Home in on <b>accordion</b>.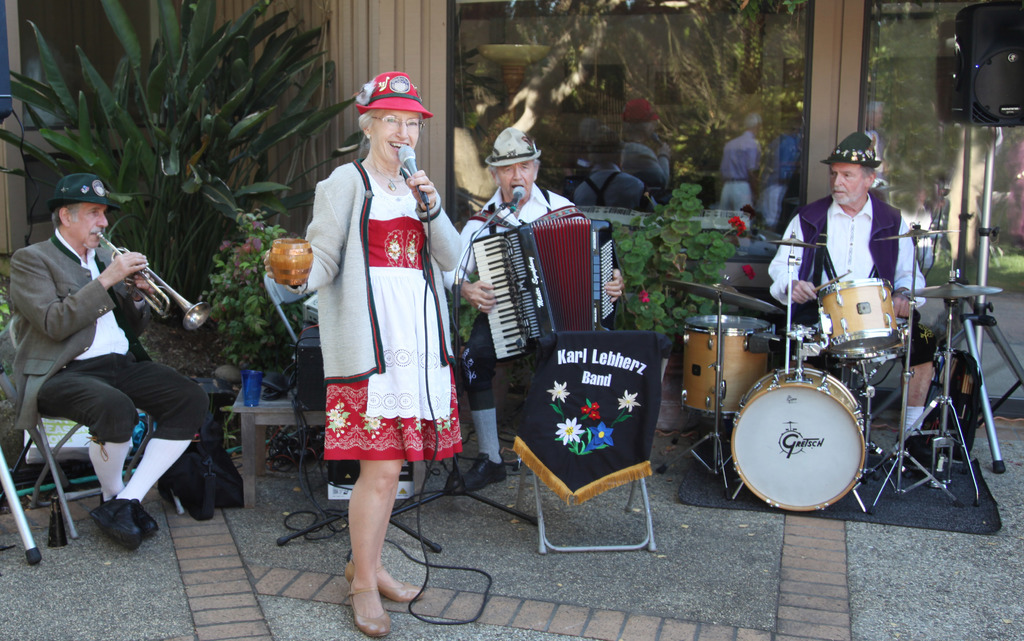
Homed in at select_region(449, 181, 620, 384).
